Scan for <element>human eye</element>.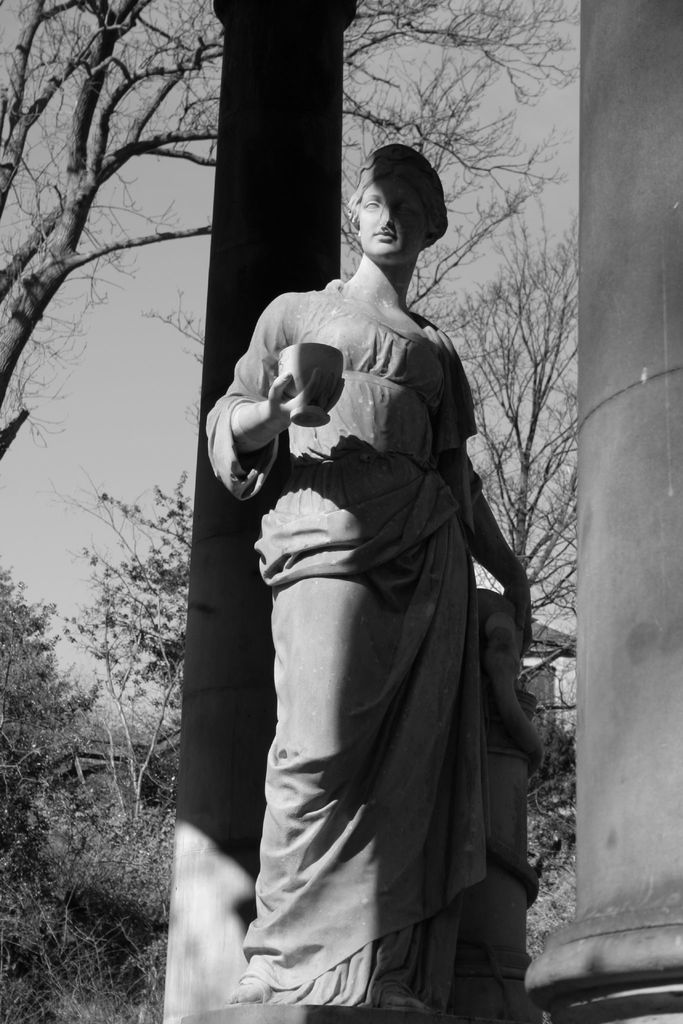
Scan result: BBox(390, 200, 426, 218).
